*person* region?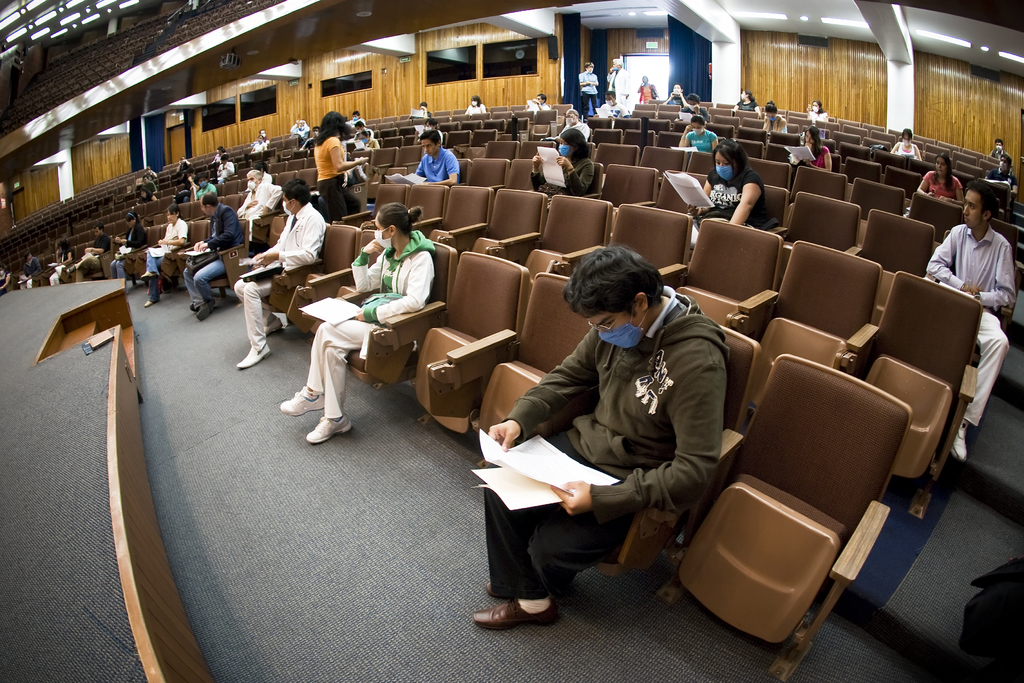
<box>917,182,1009,456</box>
